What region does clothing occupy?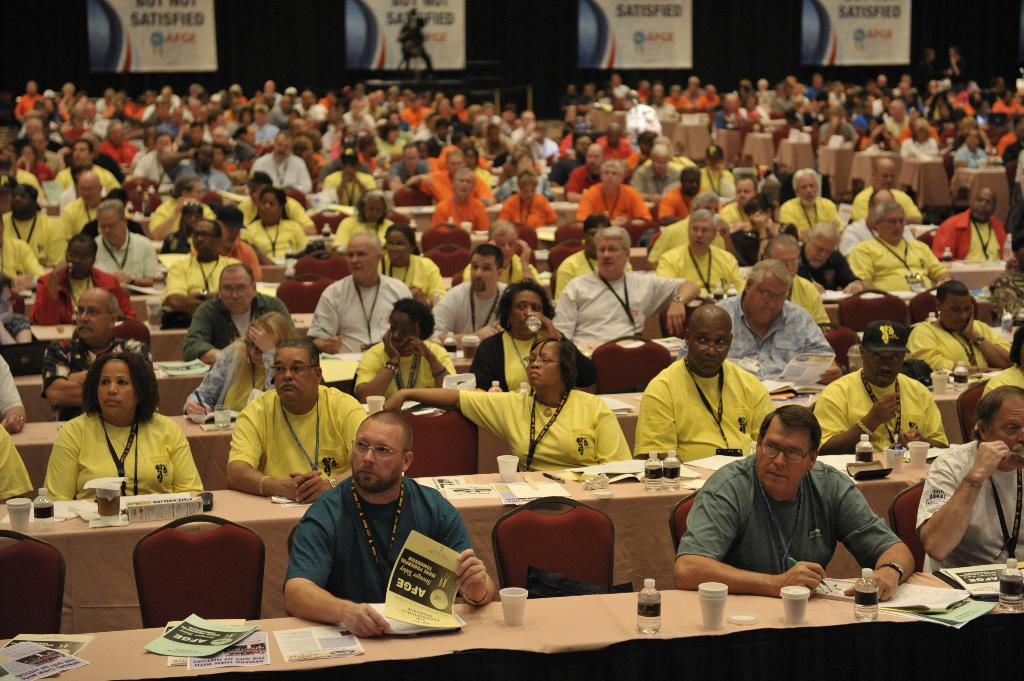
[627,167,683,193].
